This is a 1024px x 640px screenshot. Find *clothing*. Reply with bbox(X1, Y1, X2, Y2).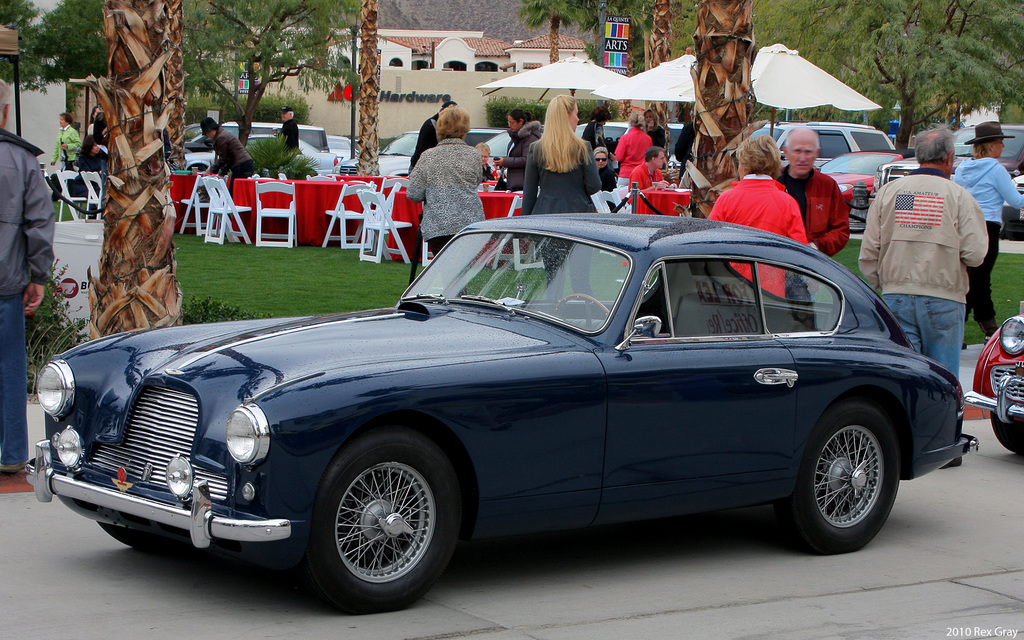
bbox(948, 149, 1023, 325).
